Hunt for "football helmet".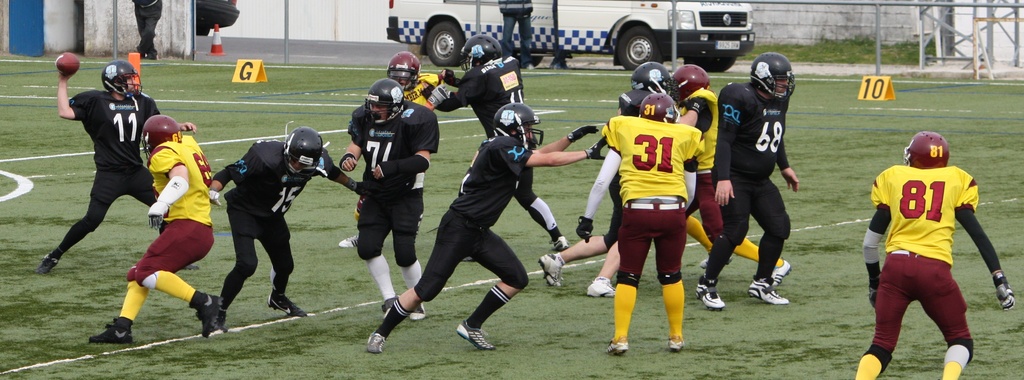
Hunted down at <region>386, 53, 426, 90</region>.
